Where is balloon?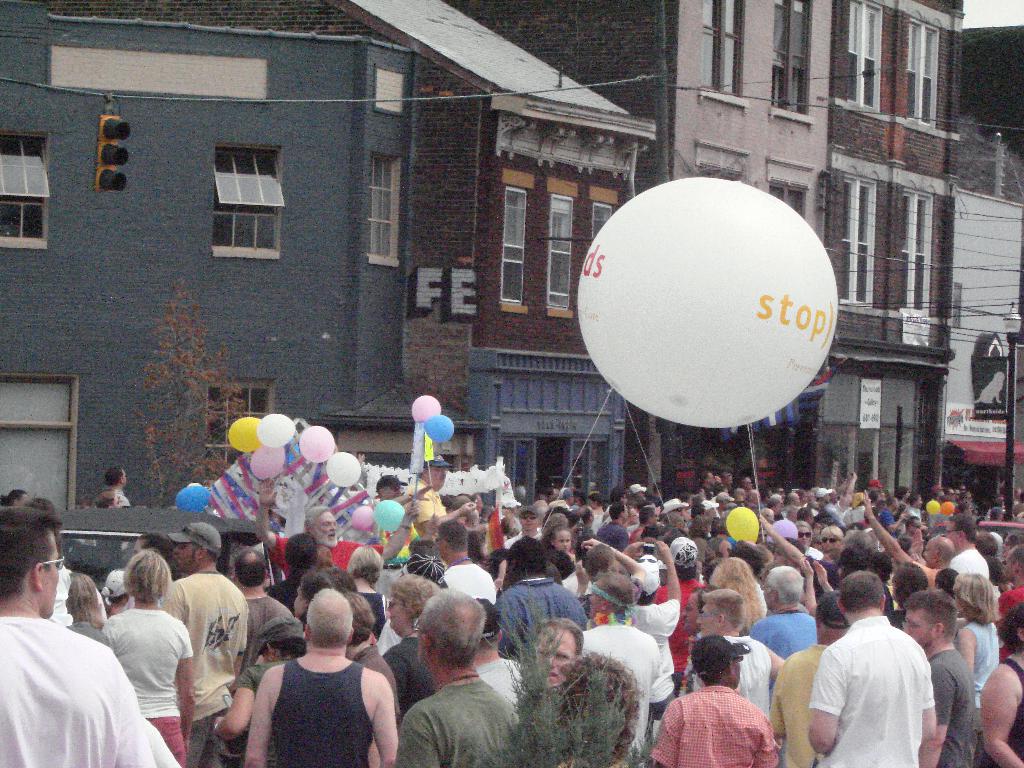
box=[420, 415, 453, 444].
